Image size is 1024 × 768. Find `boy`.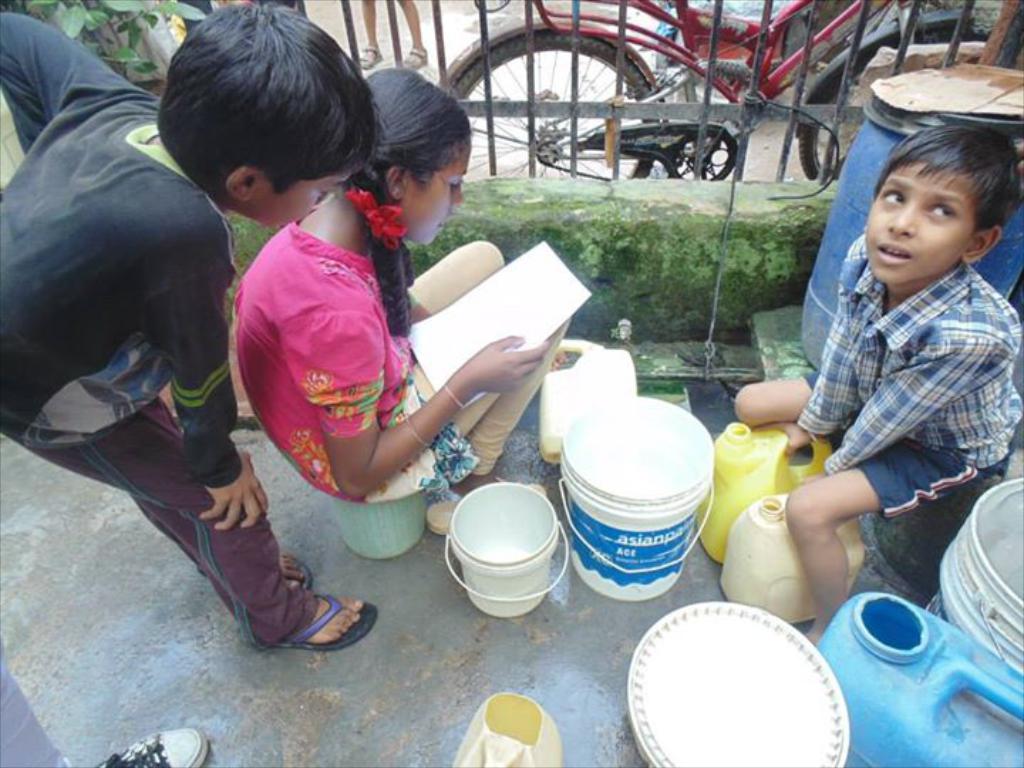
box(0, 4, 380, 646).
